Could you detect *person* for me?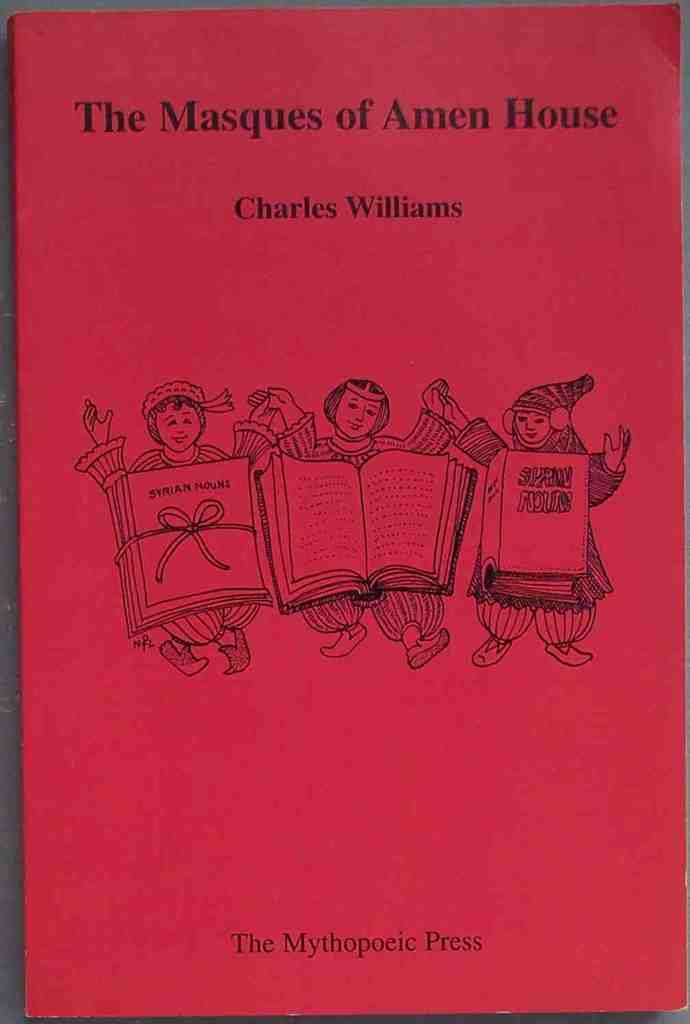
Detection result: [x1=78, y1=376, x2=287, y2=682].
